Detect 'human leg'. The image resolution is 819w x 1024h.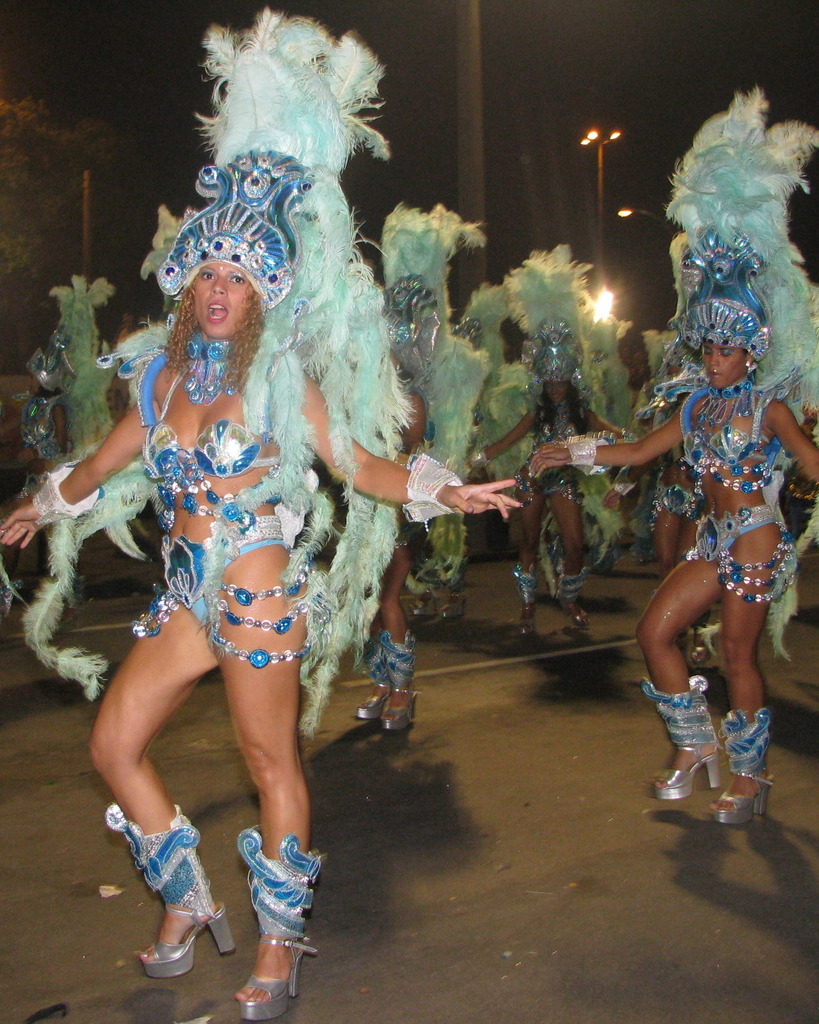
90 598 206 975.
